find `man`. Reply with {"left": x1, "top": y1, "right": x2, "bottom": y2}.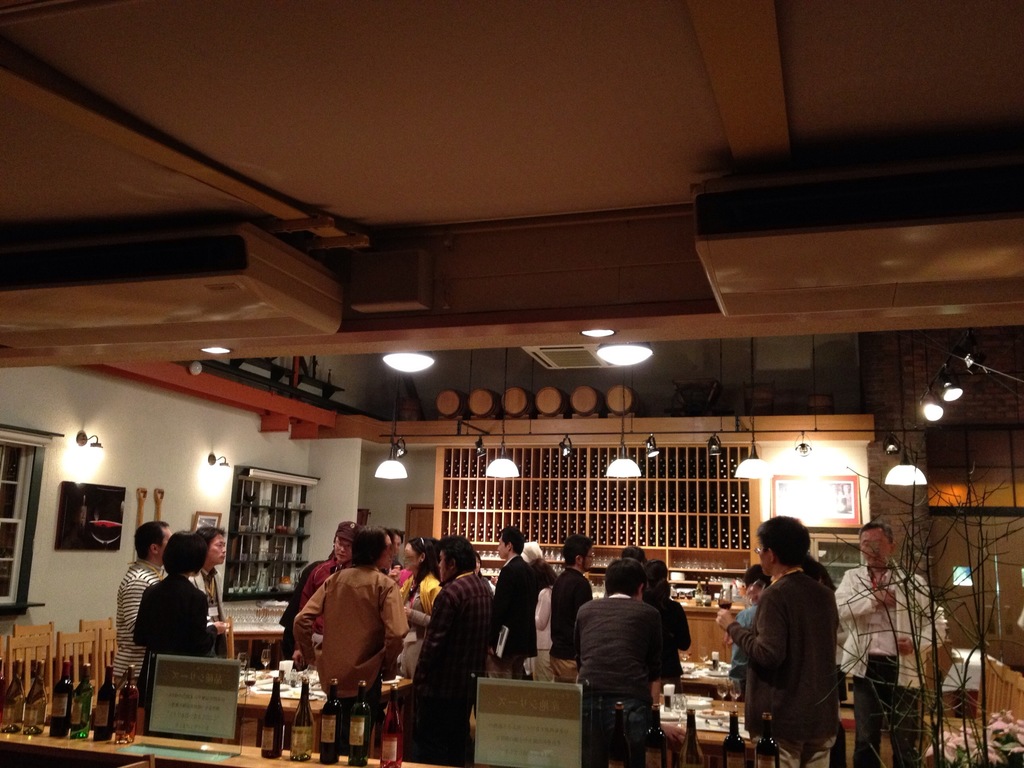
{"left": 380, "top": 529, "right": 405, "bottom": 579}.
